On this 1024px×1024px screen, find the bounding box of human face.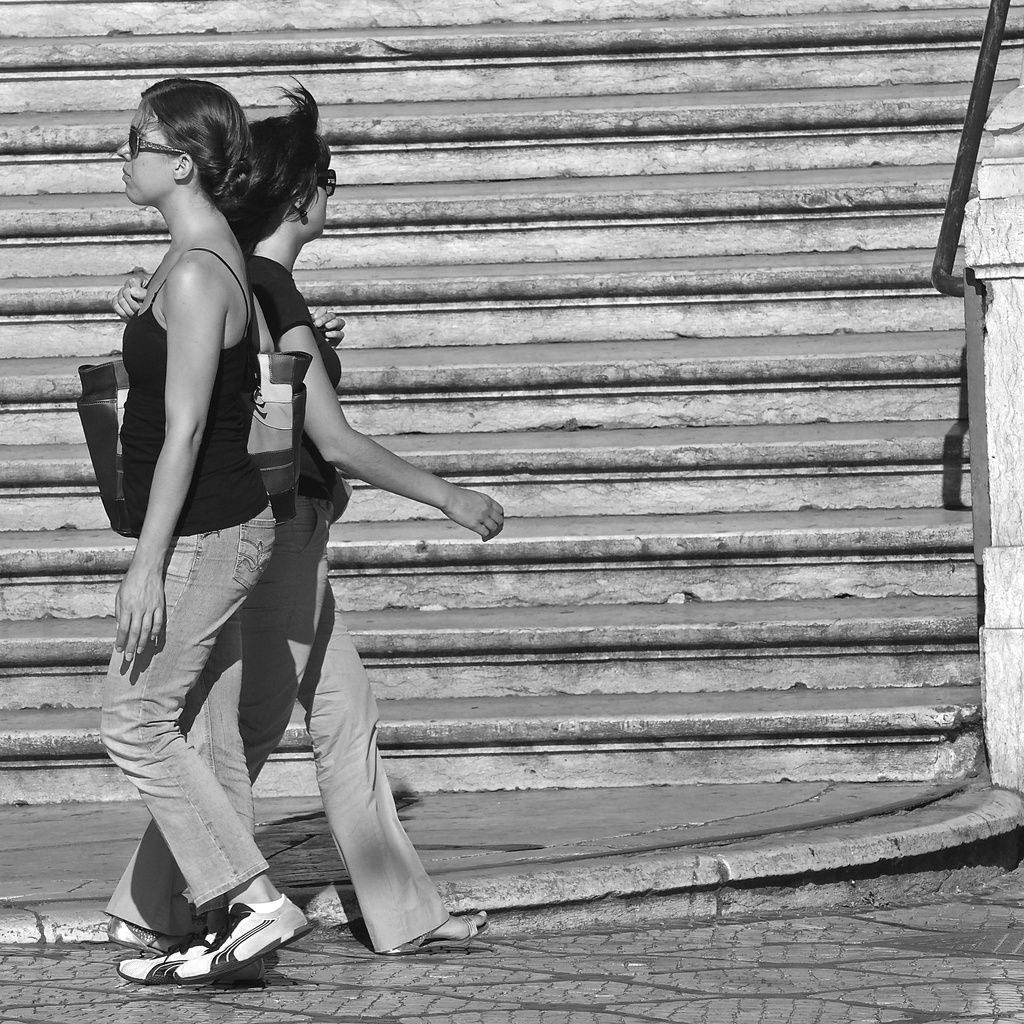
Bounding box: (118,97,172,201).
